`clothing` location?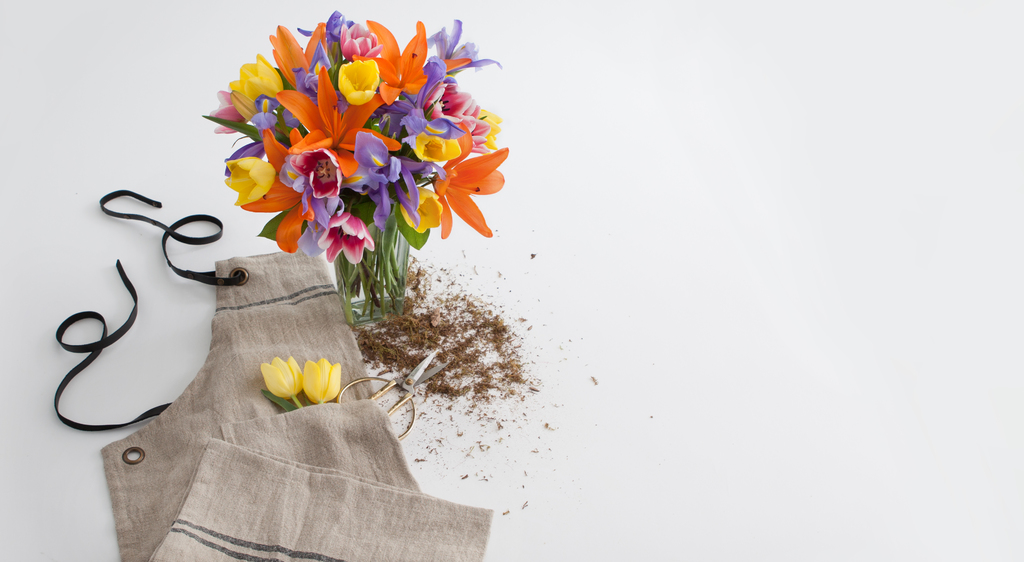
bbox(53, 188, 493, 561)
